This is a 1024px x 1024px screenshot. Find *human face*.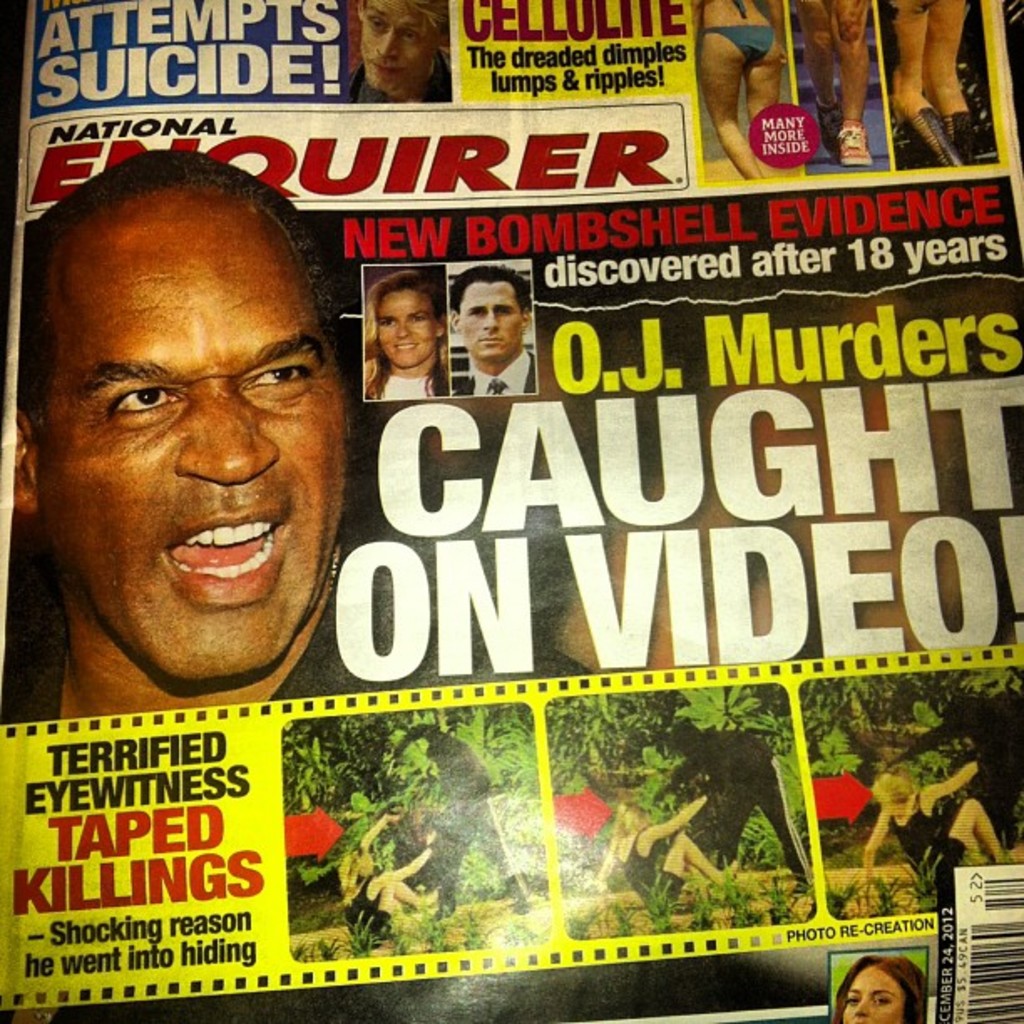
Bounding box: BBox(463, 284, 522, 366).
